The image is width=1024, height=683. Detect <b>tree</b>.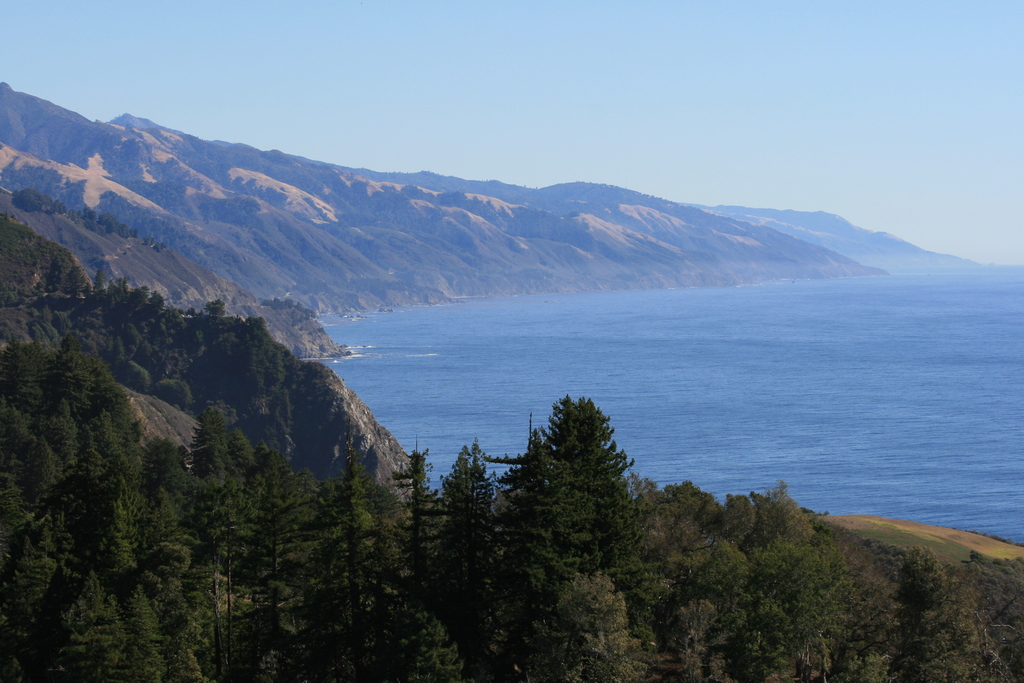
Detection: region(321, 464, 399, 642).
